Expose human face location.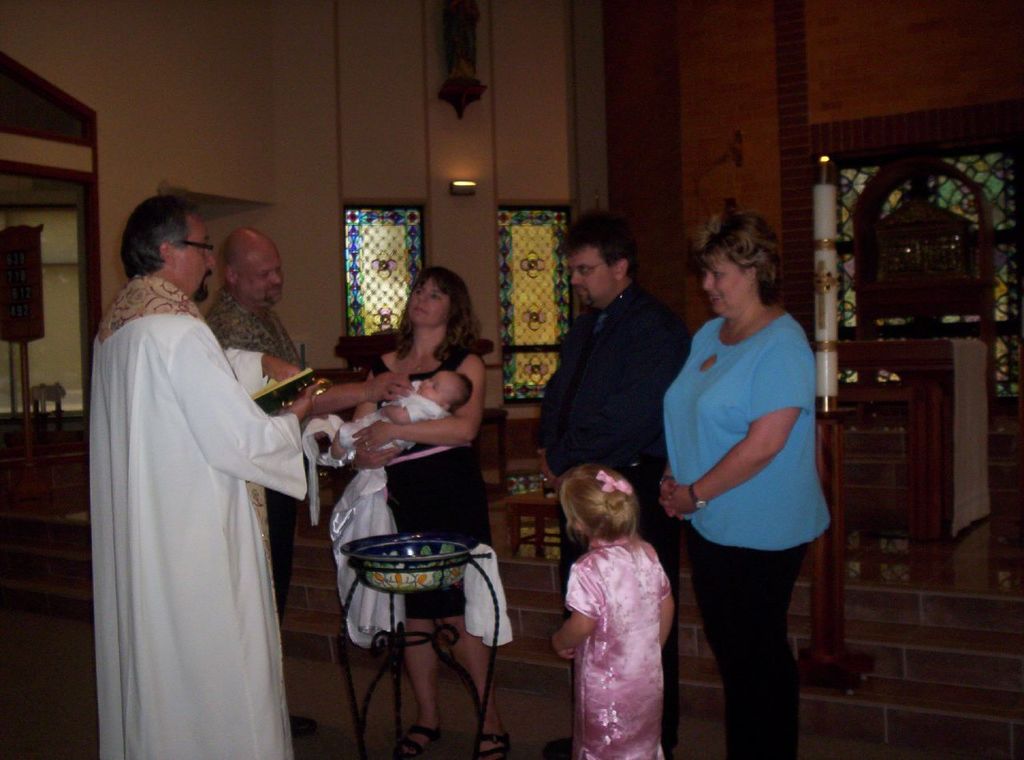
Exposed at (left=699, top=242, right=752, bottom=314).
